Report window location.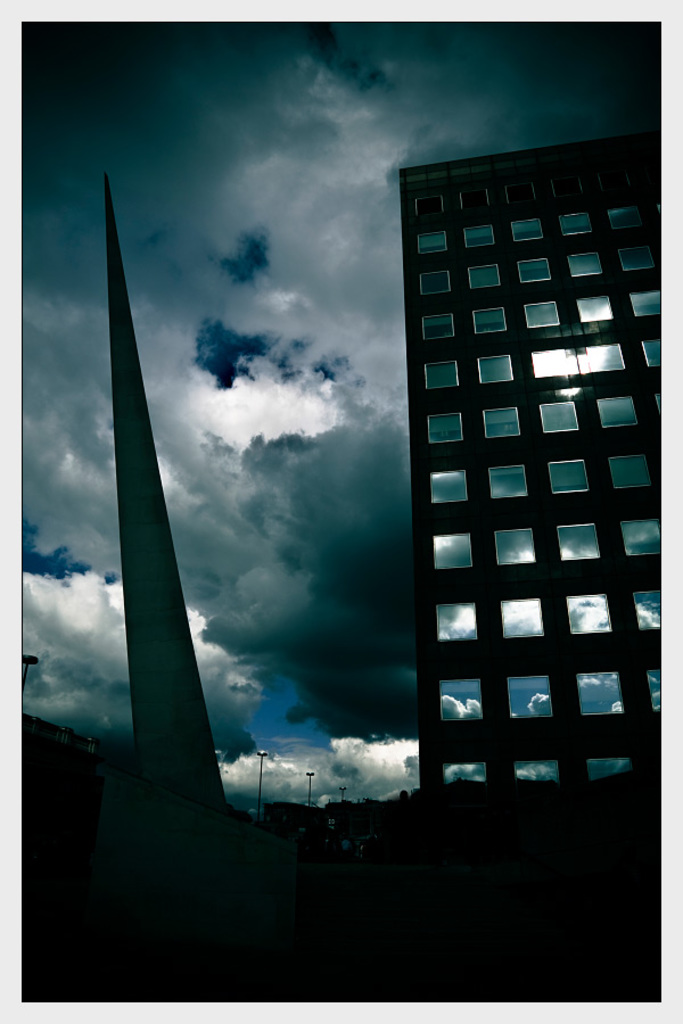
Report: left=557, top=214, right=595, bottom=233.
